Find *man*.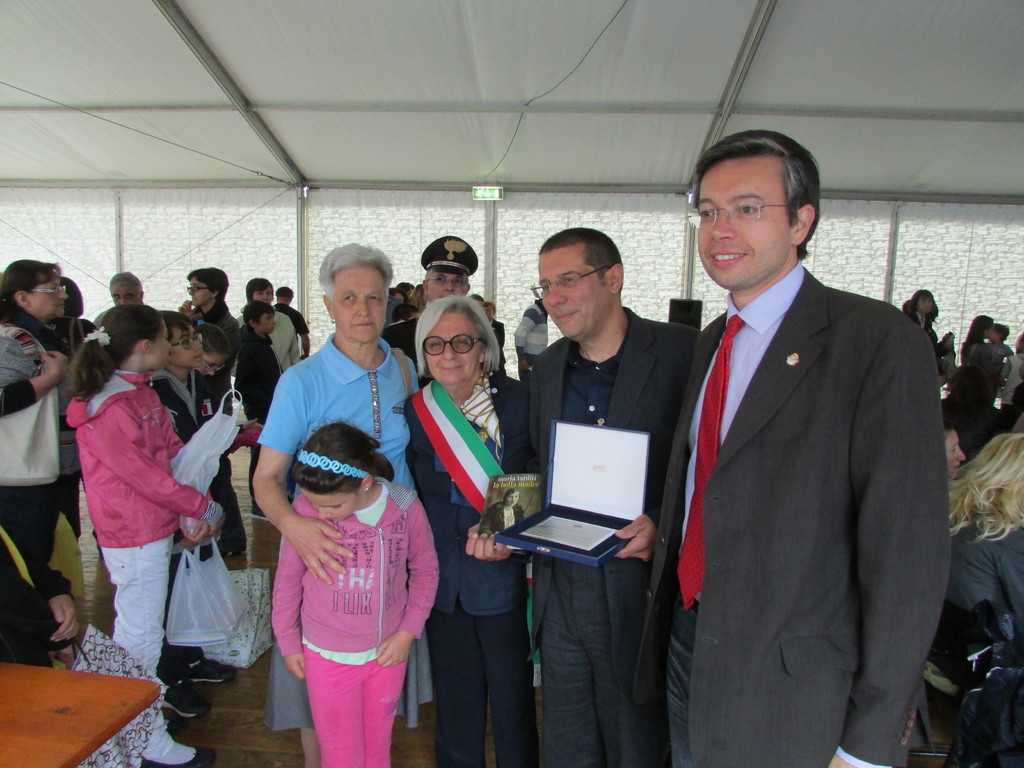
[x1=386, y1=232, x2=476, y2=358].
